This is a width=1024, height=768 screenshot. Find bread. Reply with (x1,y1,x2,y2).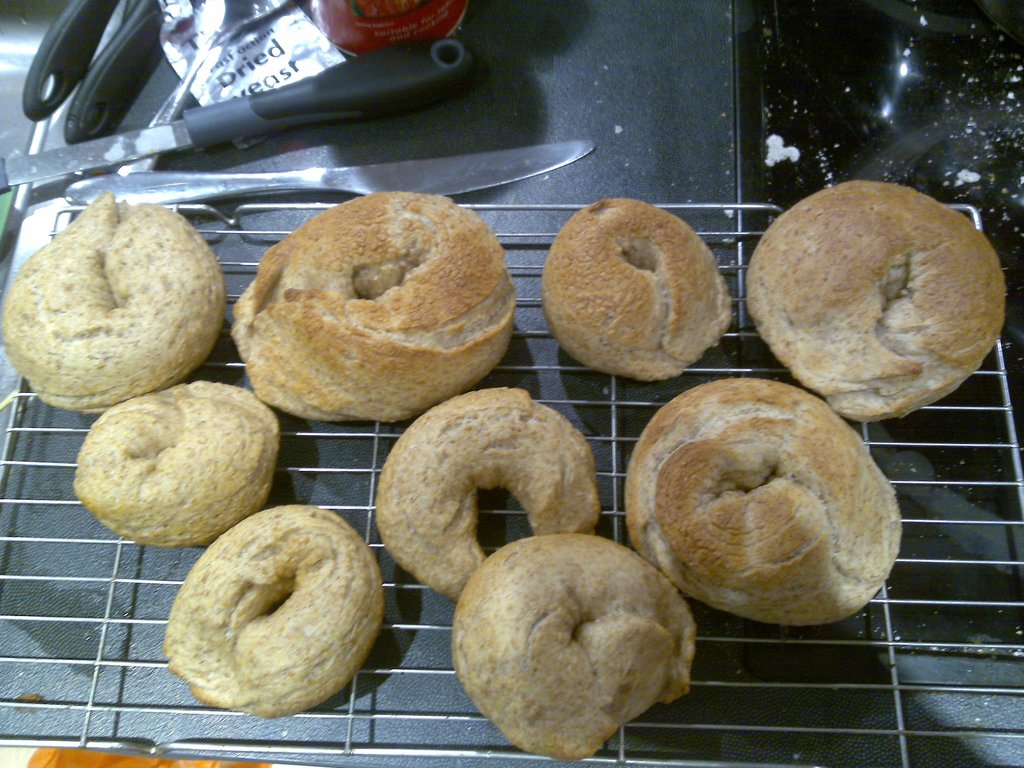
(232,188,520,424).
